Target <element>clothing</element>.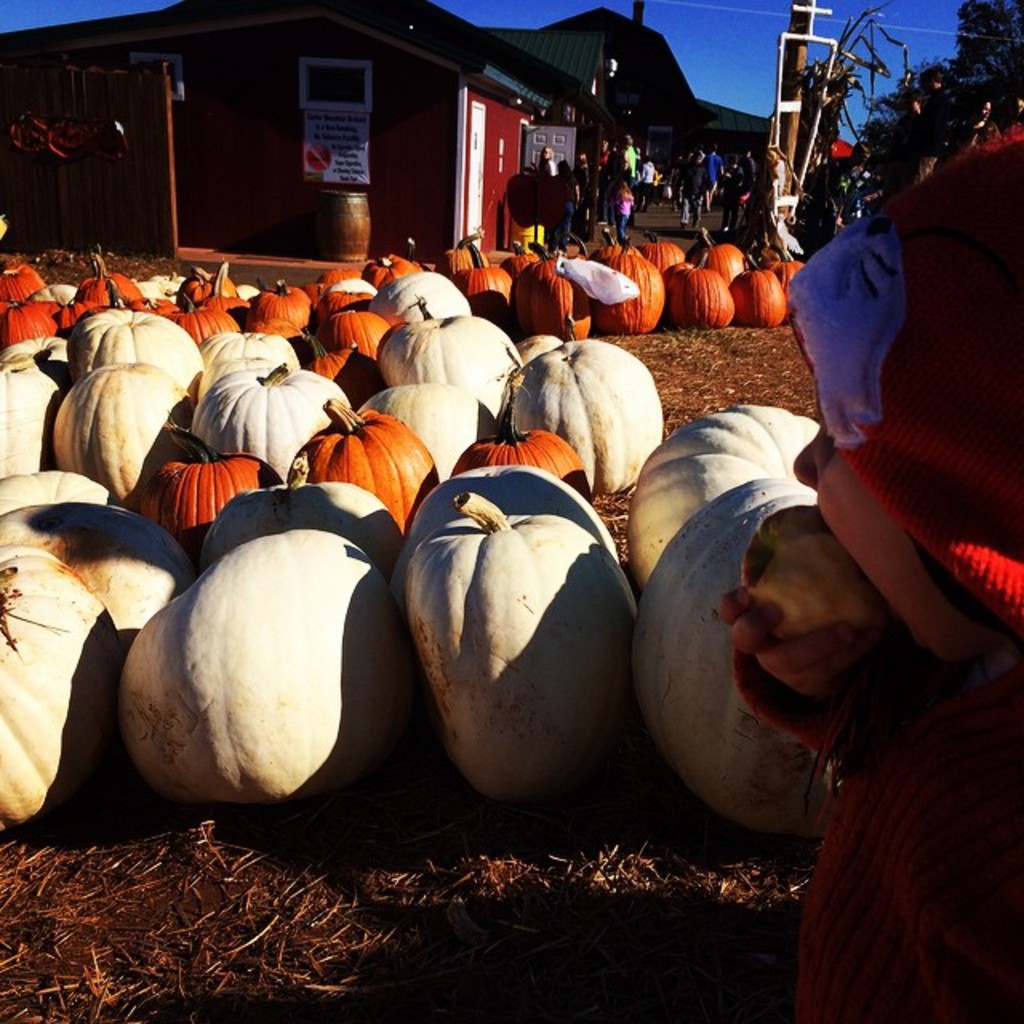
Target region: [614, 189, 635, 237].
